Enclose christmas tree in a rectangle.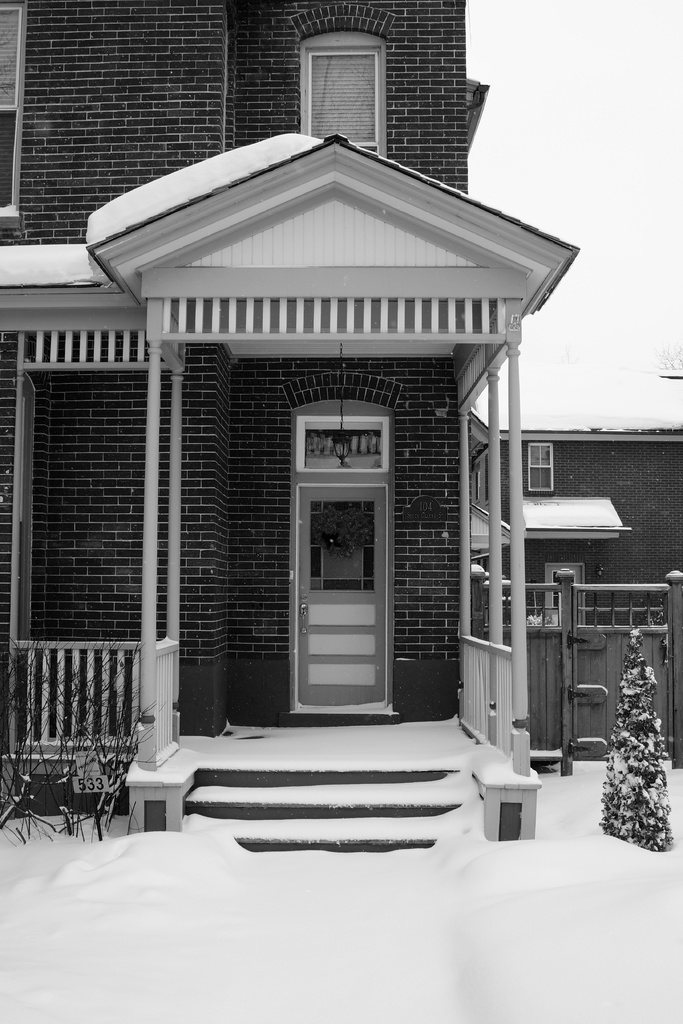
[left=591, top=620, right=675, bottom=854].
